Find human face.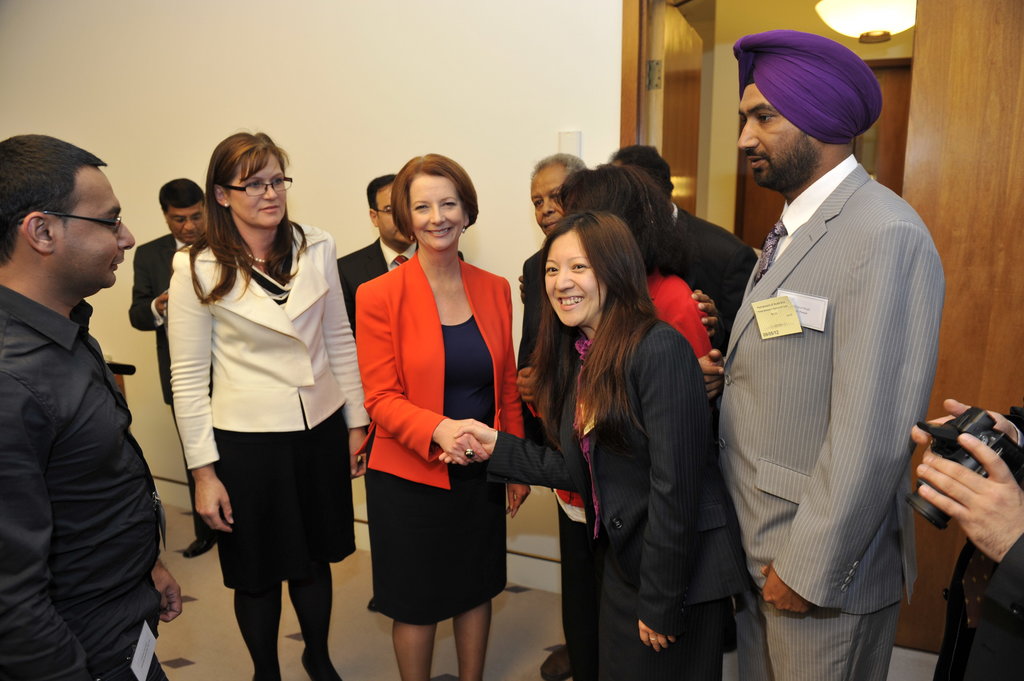
l=410, t=170, r=465, b=252.
